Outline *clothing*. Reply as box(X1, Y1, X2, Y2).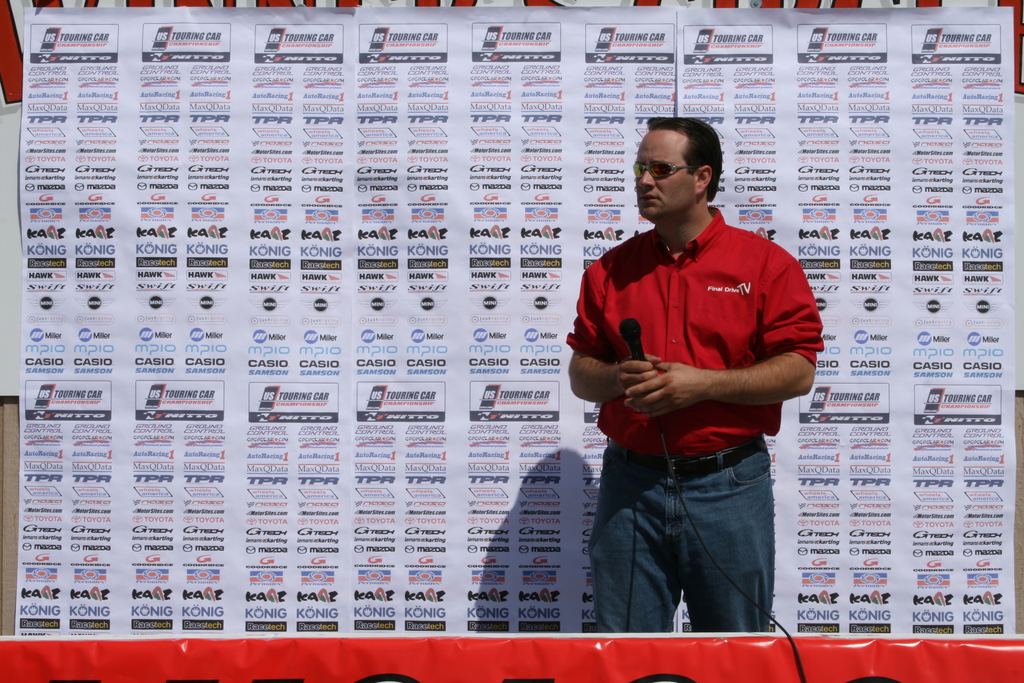
box(571, 205, 828, 636).
